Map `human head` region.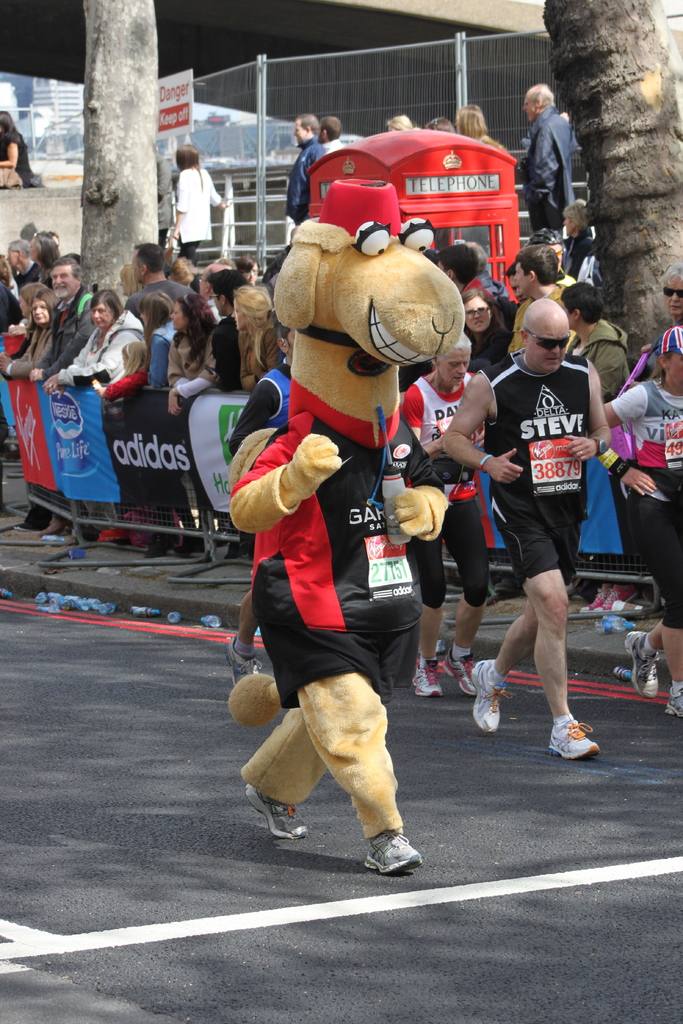
Mapped to {"left": 385, "top": 115, "right": 413, "bottom": 132}.
